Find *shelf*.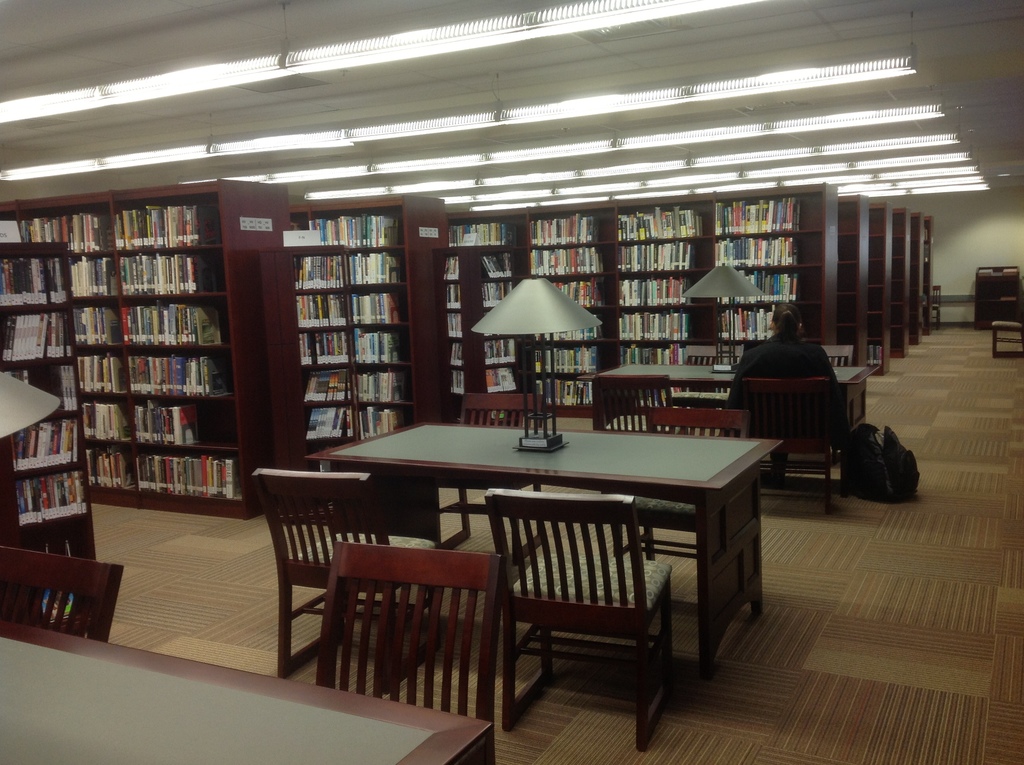
{"left": 17, "top": 469, "right": 94, "bottom": 521}.
